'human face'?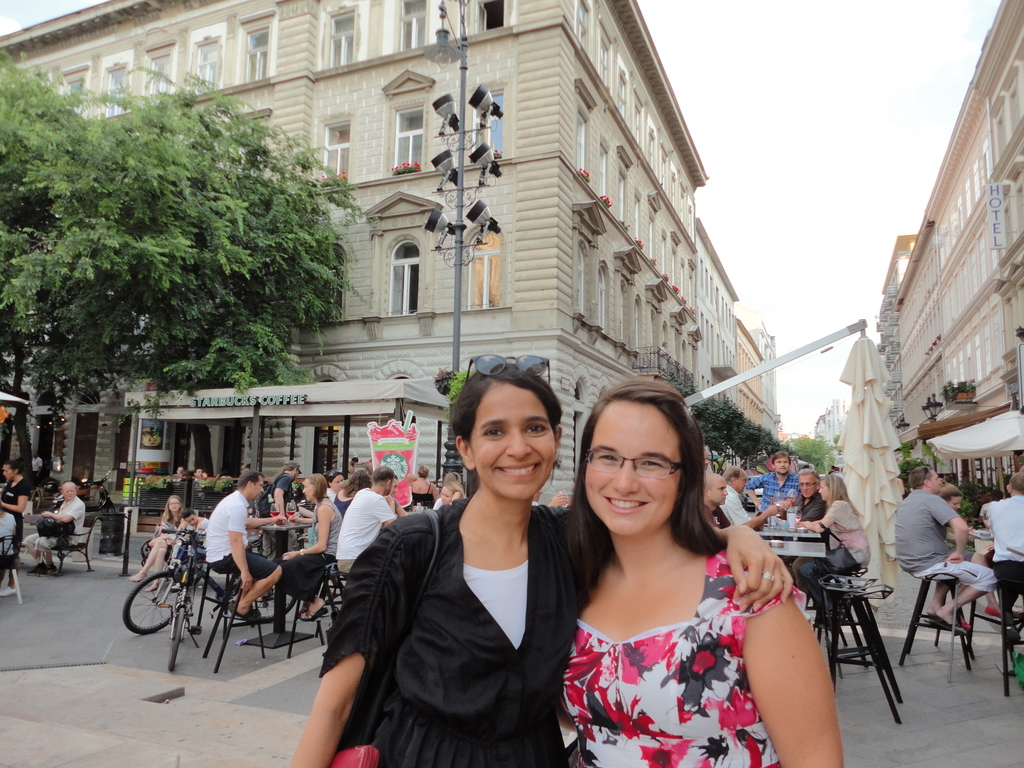
<box>61,486,76,502</box>
